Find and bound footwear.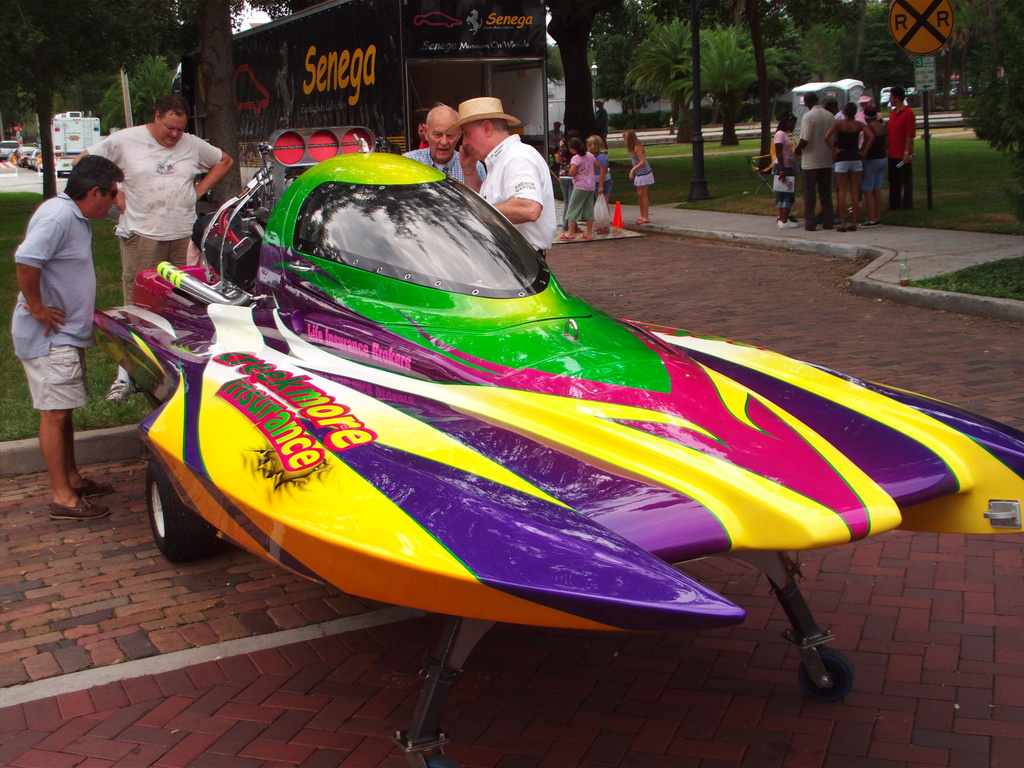
Bound: region(836, 227, 845, 232).
